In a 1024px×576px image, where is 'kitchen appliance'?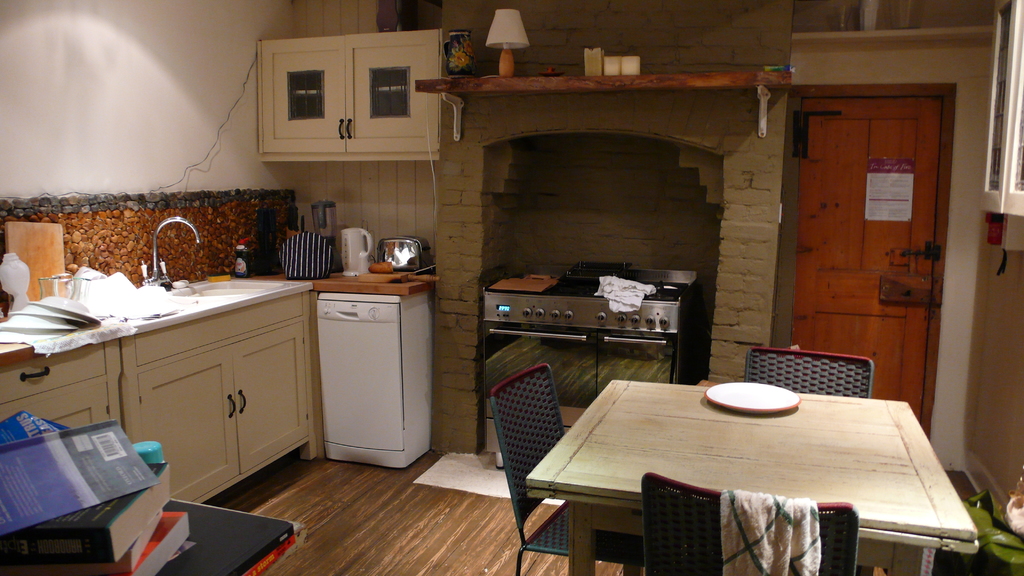
479:261:697:467.
